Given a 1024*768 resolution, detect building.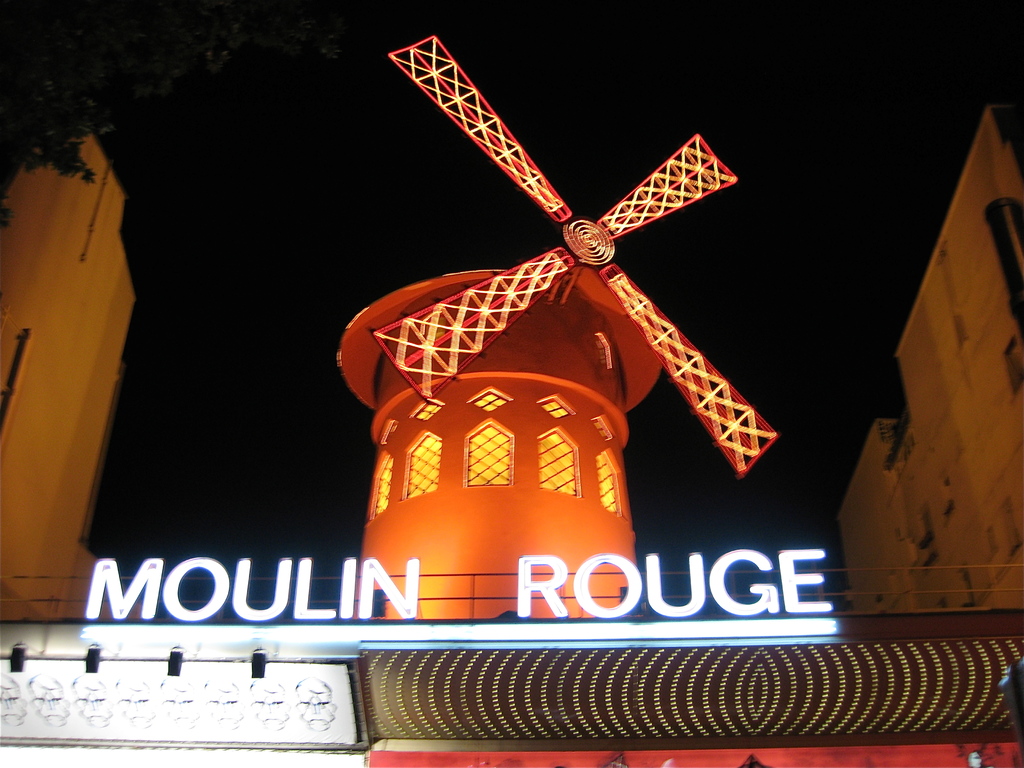
834, 97, 1023, 610.
